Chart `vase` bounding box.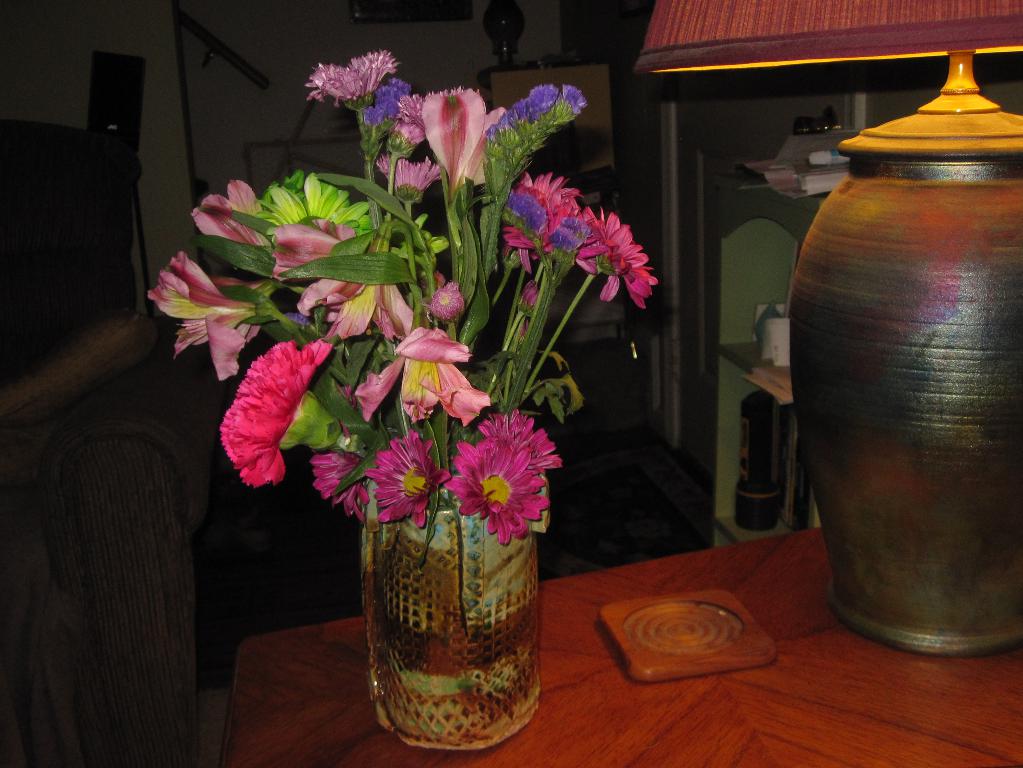
Charted: detection(355, 470, 542, 749).
